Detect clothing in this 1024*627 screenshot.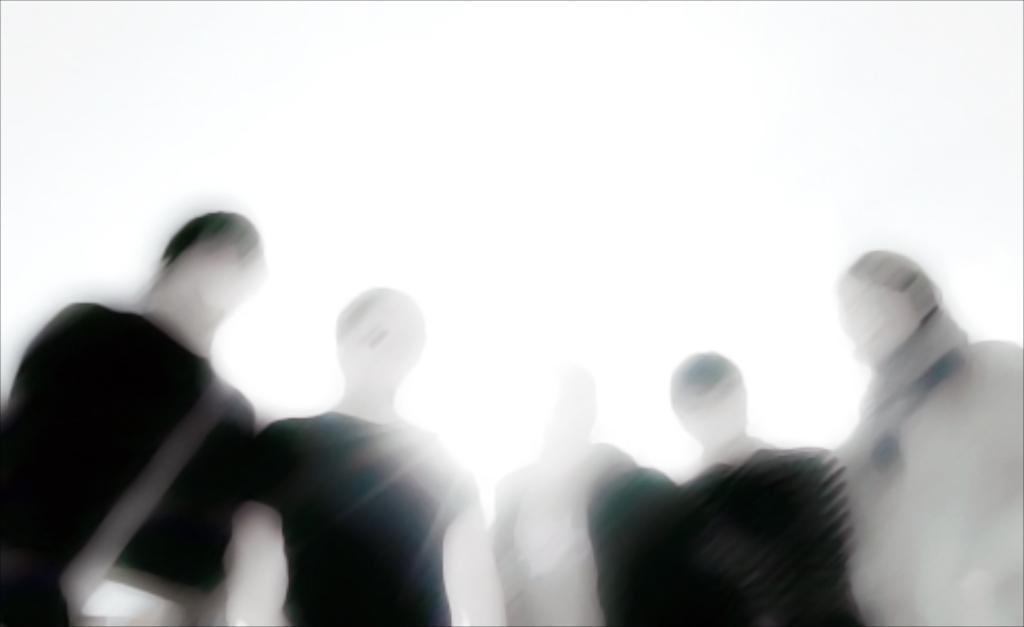
Detection: pyautogui.locateOnScreen(240, 410, 468, 625).
